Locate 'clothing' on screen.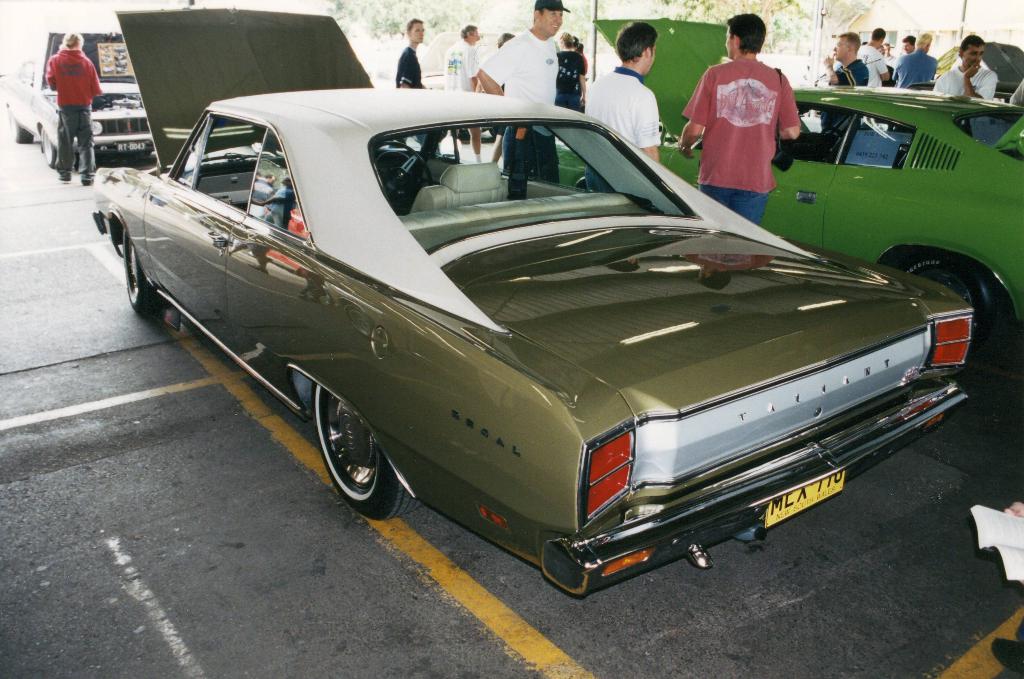
On screen at region(819, 58, 868, 129).
